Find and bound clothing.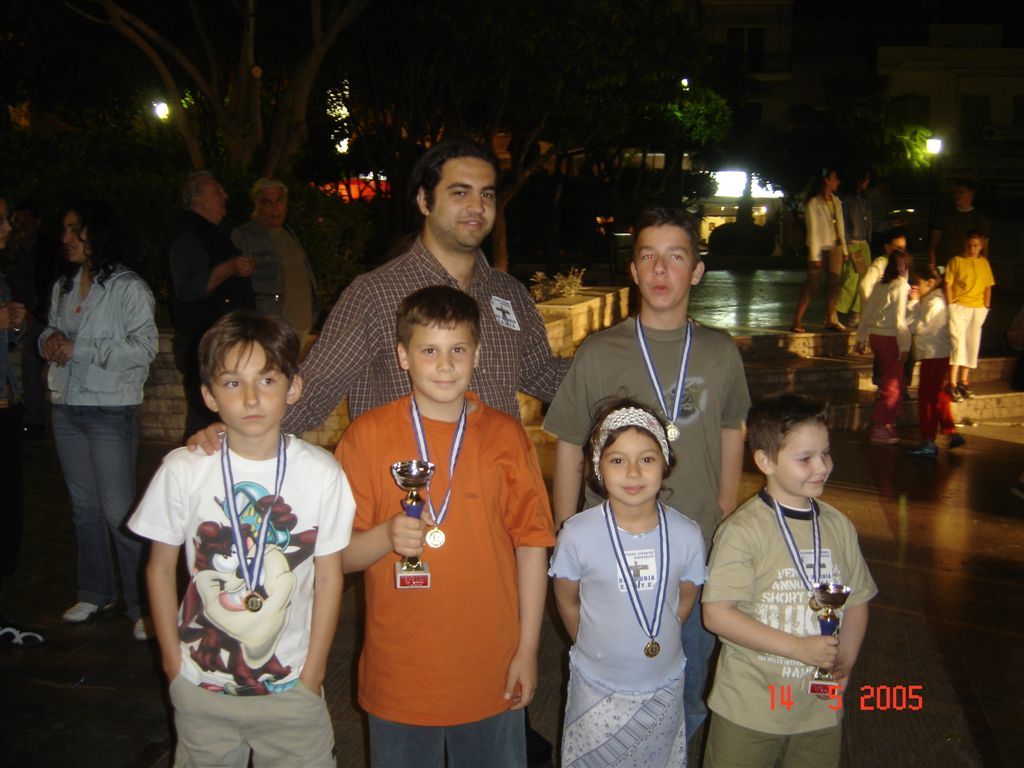
Bound: left=167, top=214, right=251, bottom=435.
